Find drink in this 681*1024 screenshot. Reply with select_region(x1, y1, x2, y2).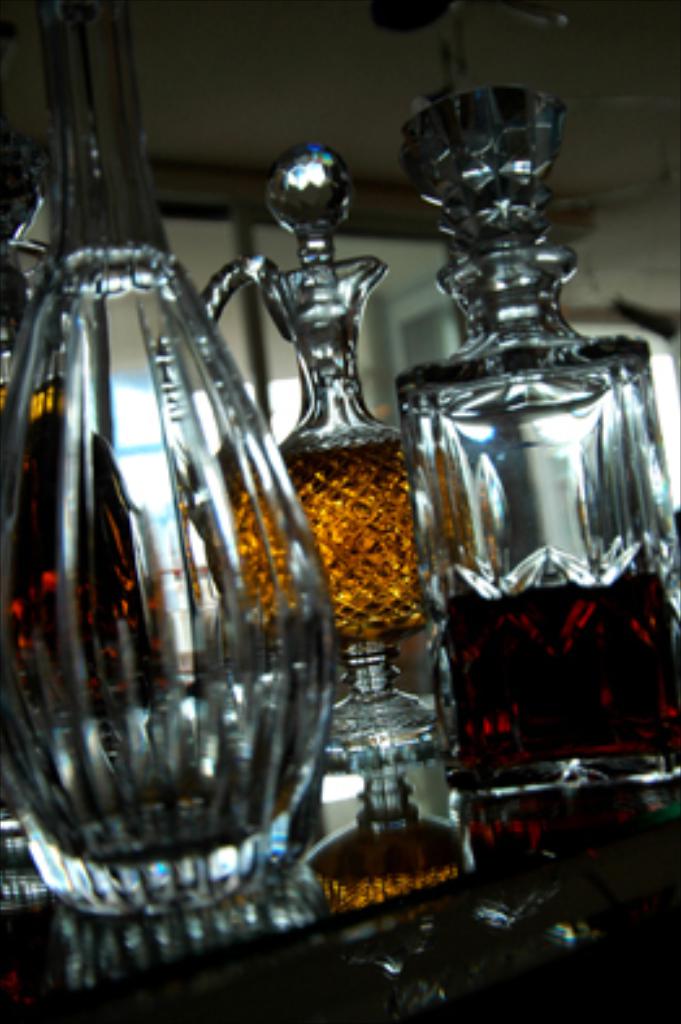
select_region(429, 582, 678, 785).
